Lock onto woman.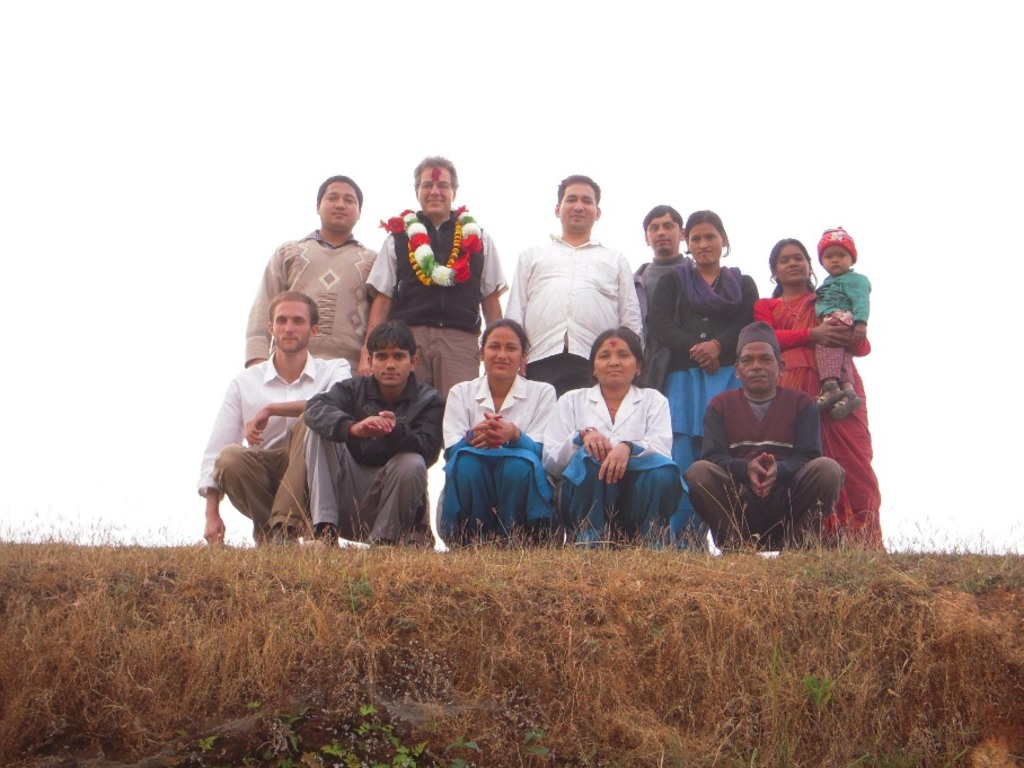
Locked: left=752, top=233, right=893, bottom=554.
